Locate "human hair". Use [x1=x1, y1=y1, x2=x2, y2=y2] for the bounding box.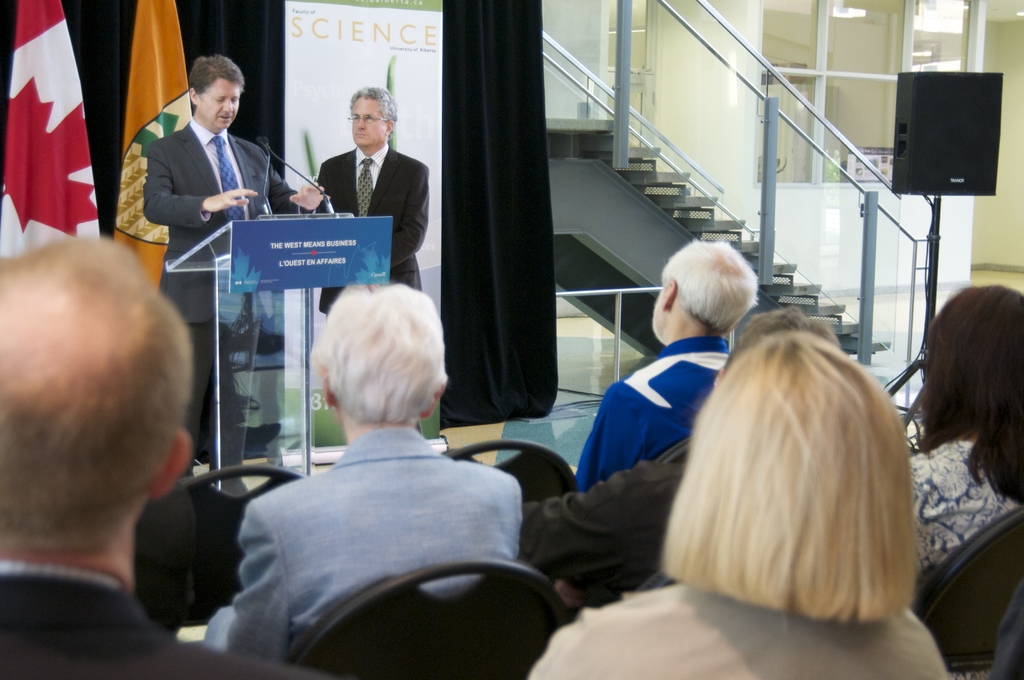
[x1=661, y1=239, x2=762, y2=334].
